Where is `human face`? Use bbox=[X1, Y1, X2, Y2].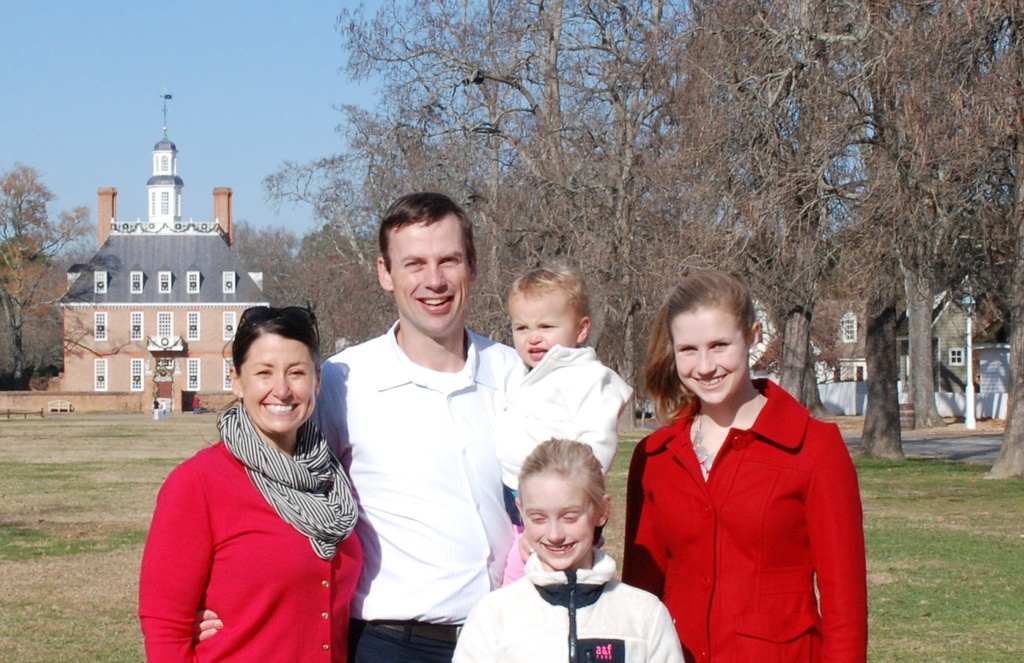
bbox=[240, 336, 318, 430].
